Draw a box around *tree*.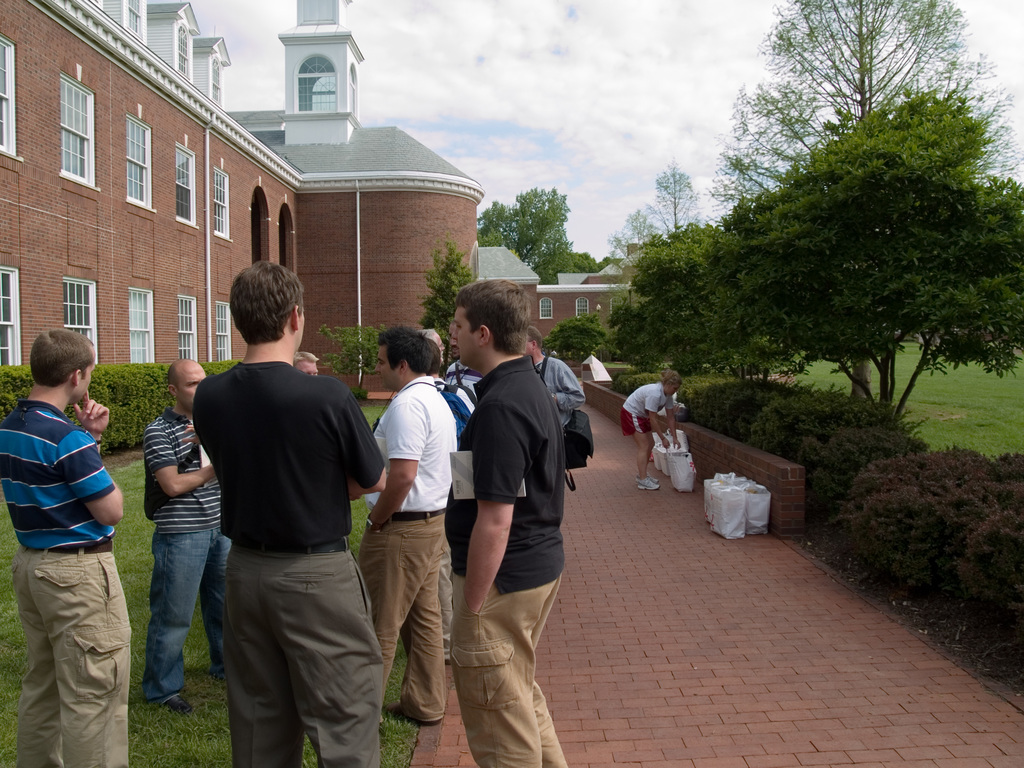
bbox=(476, 193, 568, 283).
